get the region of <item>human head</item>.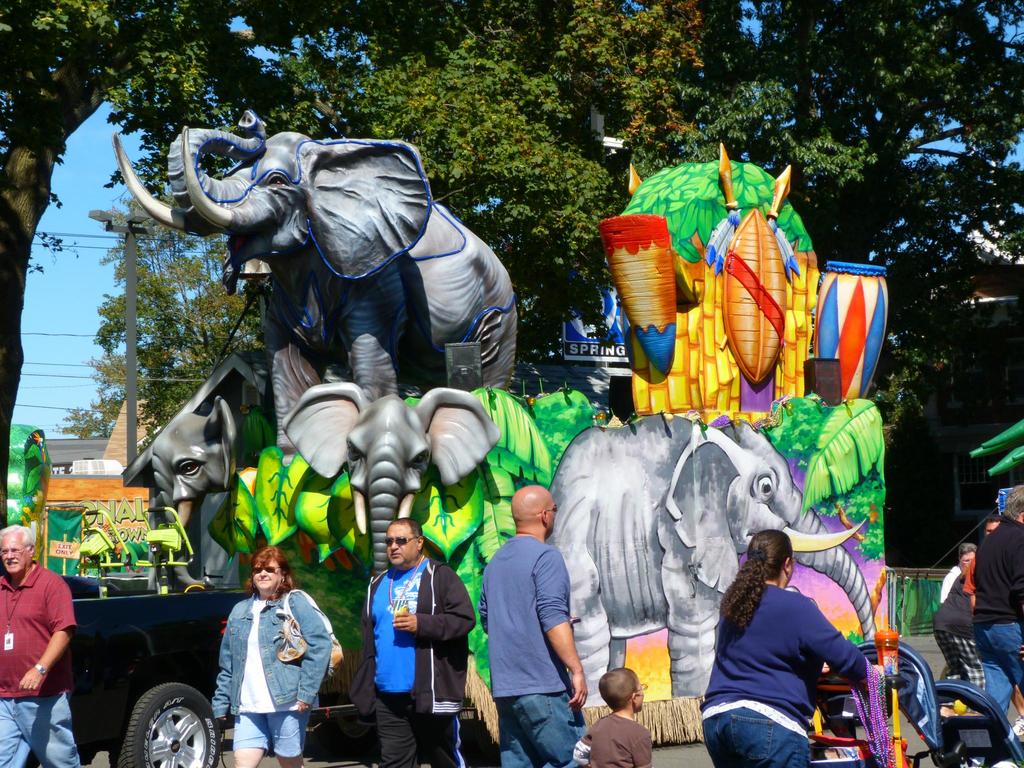
bbox(0, 522, 37, 574).
